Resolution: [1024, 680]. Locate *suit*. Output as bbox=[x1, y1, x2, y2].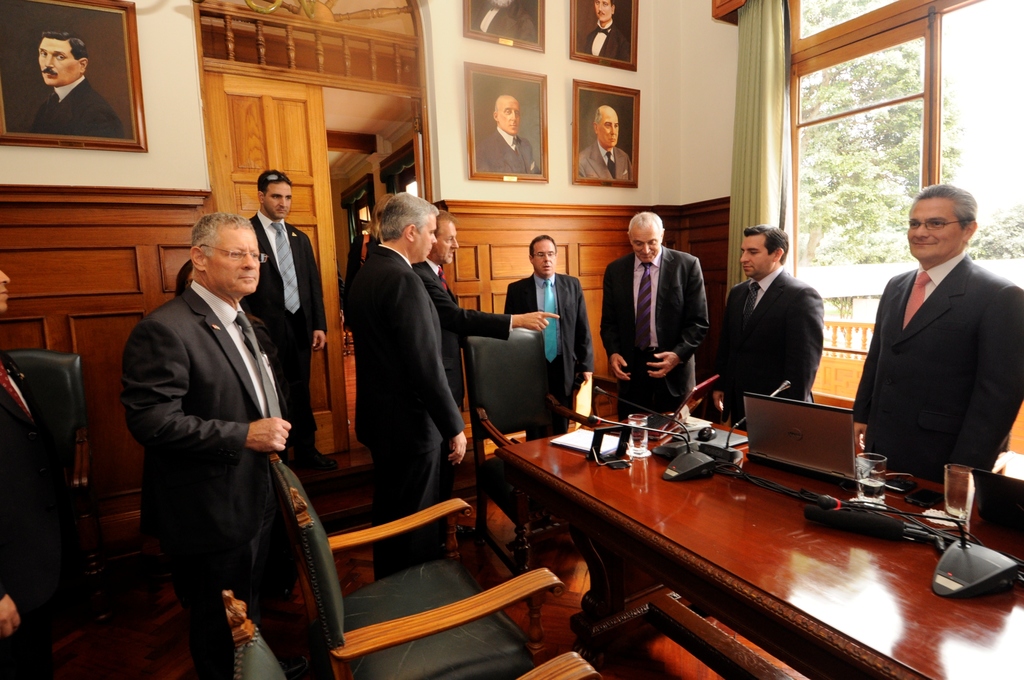
bbox=[579, 22, 627, 63].
